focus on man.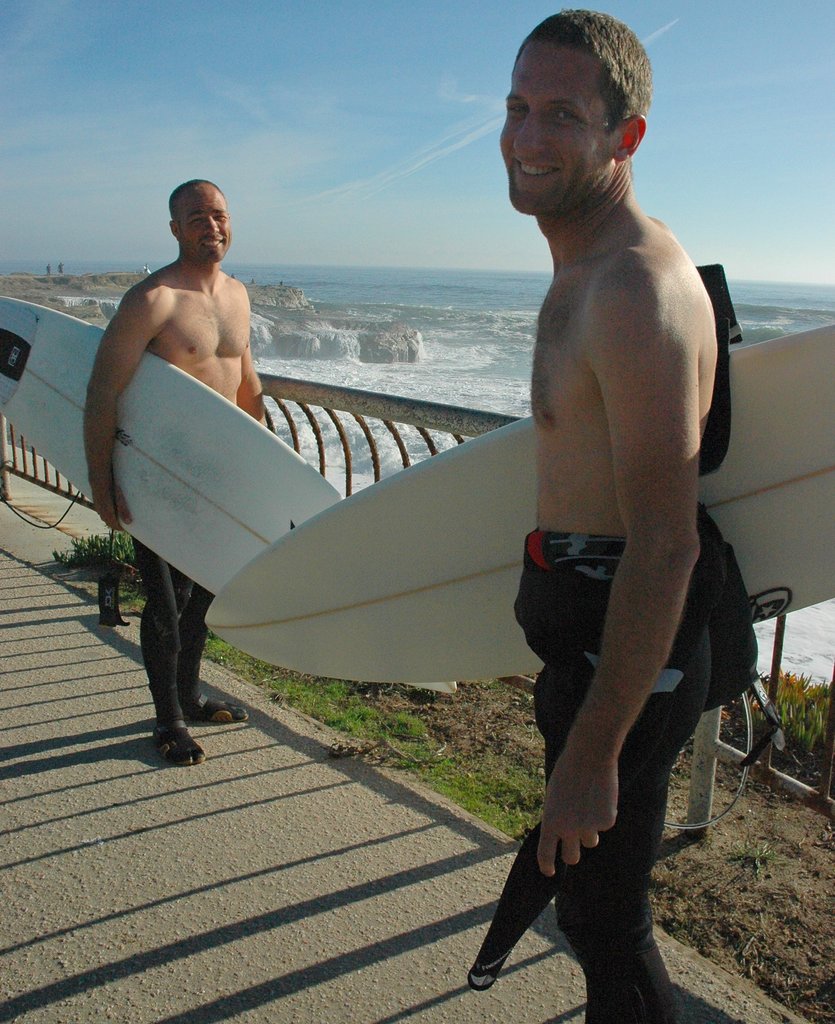
Focused at {"left": 84, "top": 178, "right": 265, "bottom": 768}.
